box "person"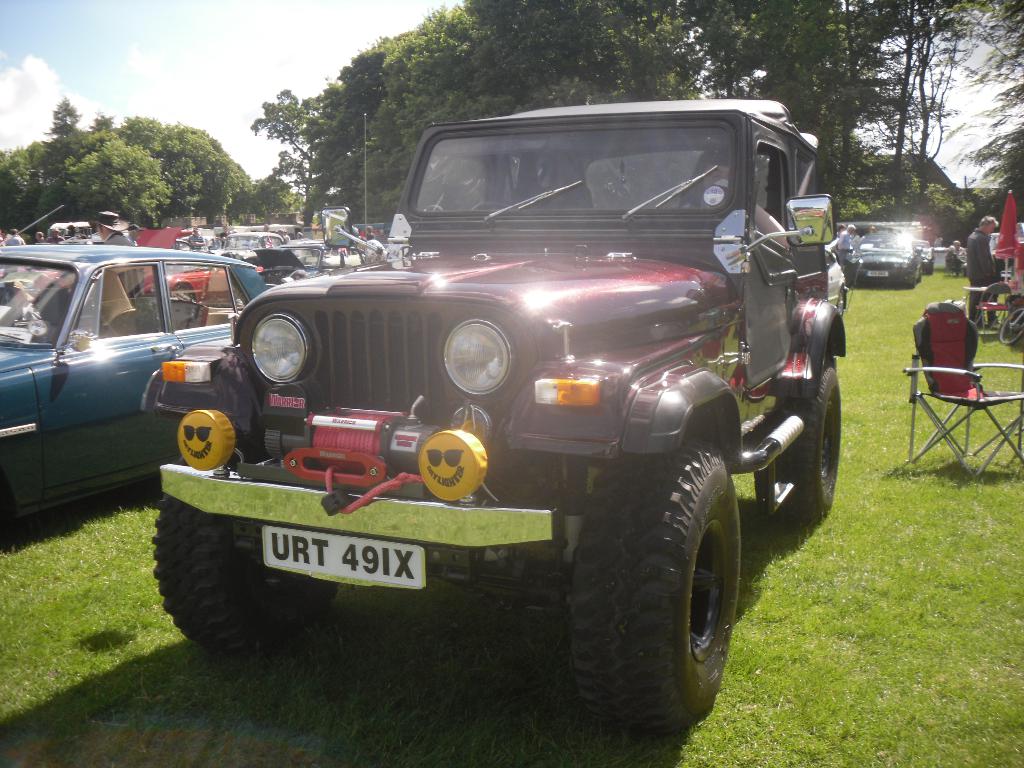
<bbox>265, 224, 270, 233</bbox>
